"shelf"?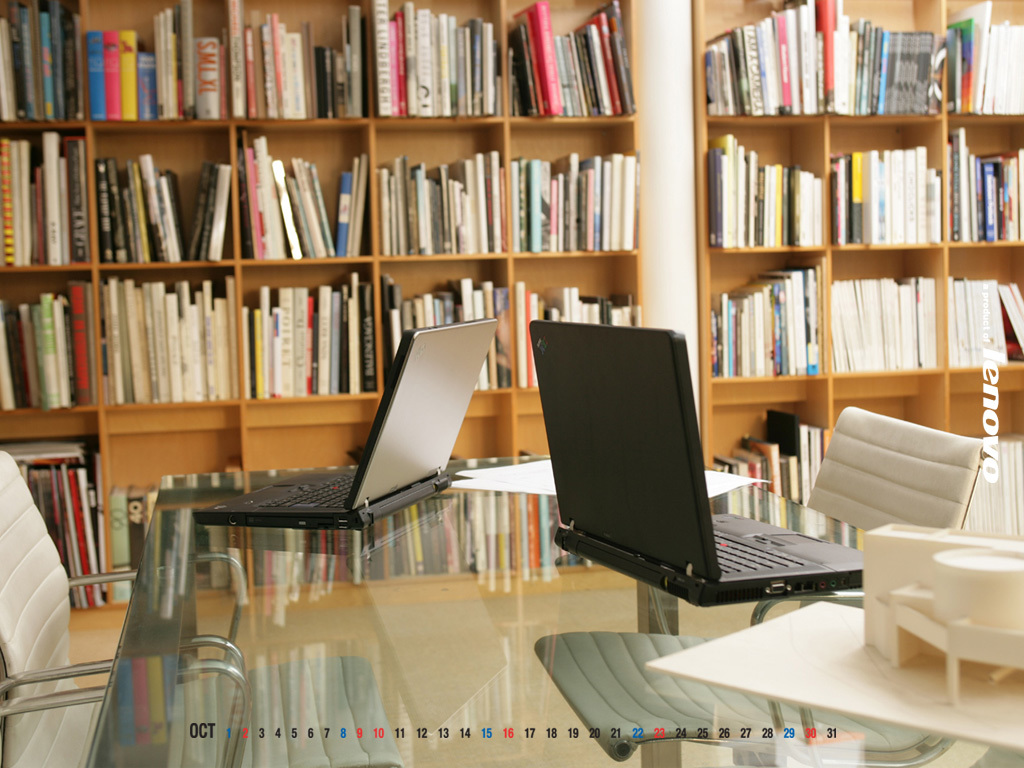
{"x1": 93, "y1": 127, "x2": 238, "y2": 267}
